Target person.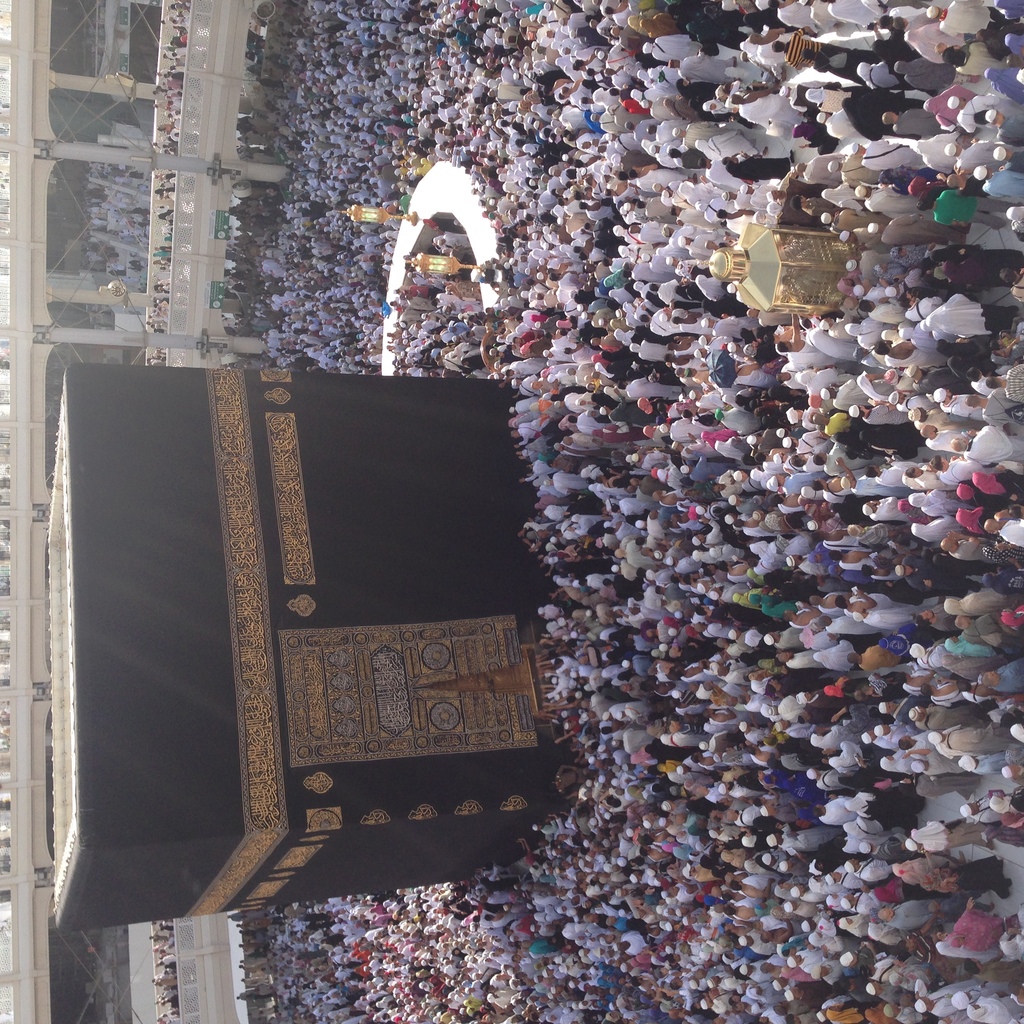
Target region: region(930, 526, 1005, 563).
